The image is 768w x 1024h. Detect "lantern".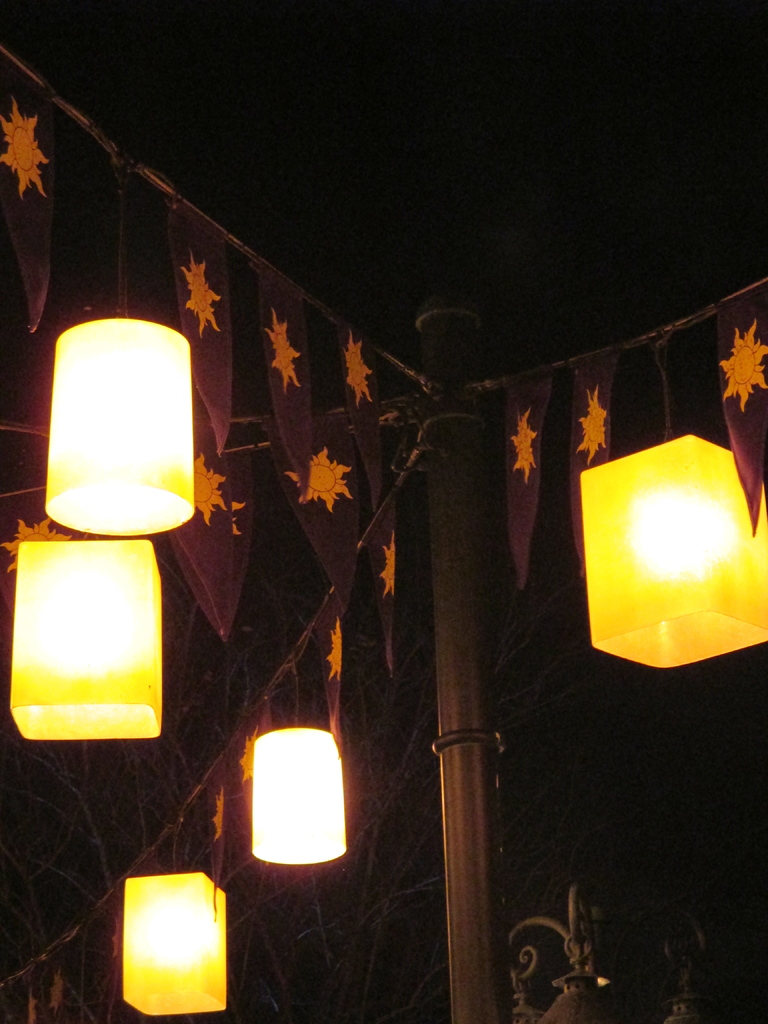
Detection: 11, 540, 163, 739.
